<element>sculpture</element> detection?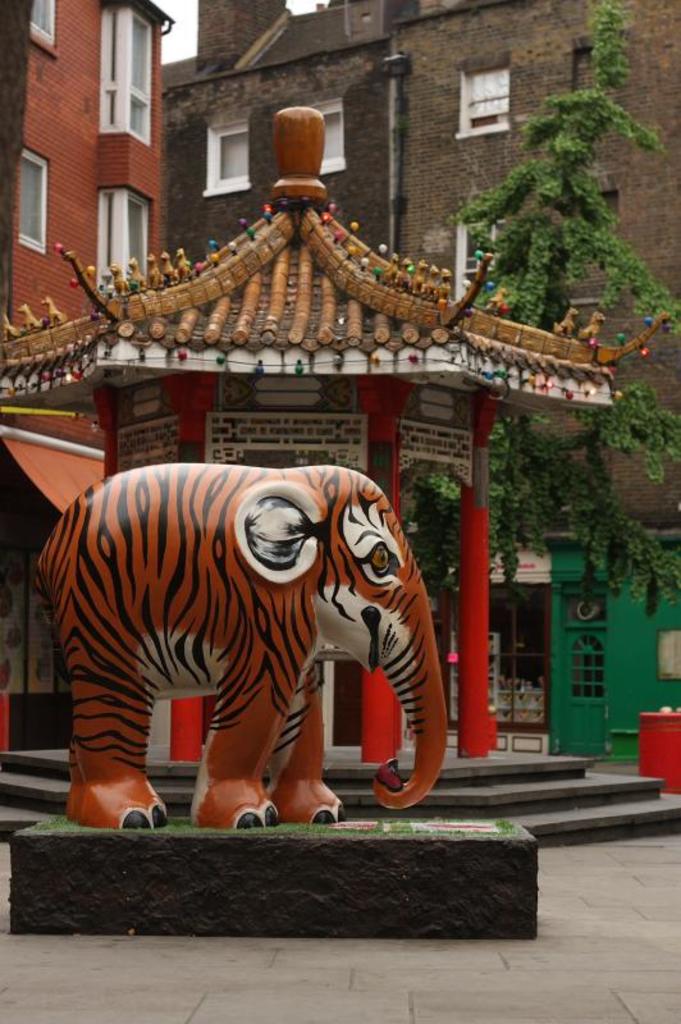
locate(28, 417, 503, 847)
